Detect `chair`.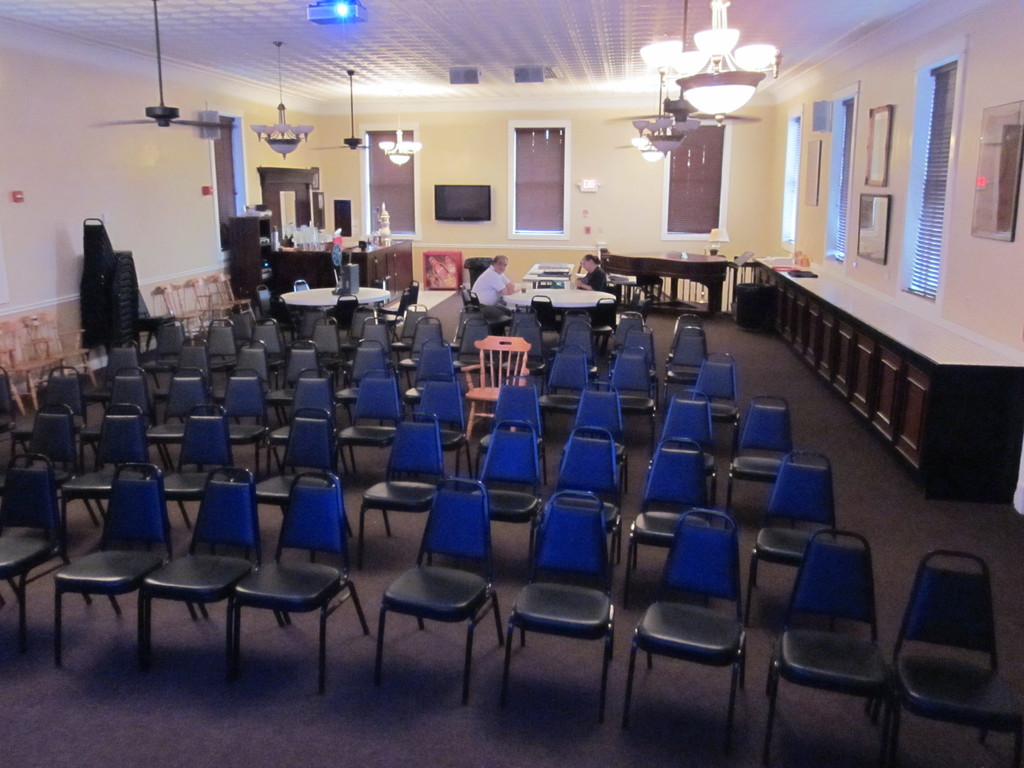
Detected at bbox(0, 319, 52, 413).
